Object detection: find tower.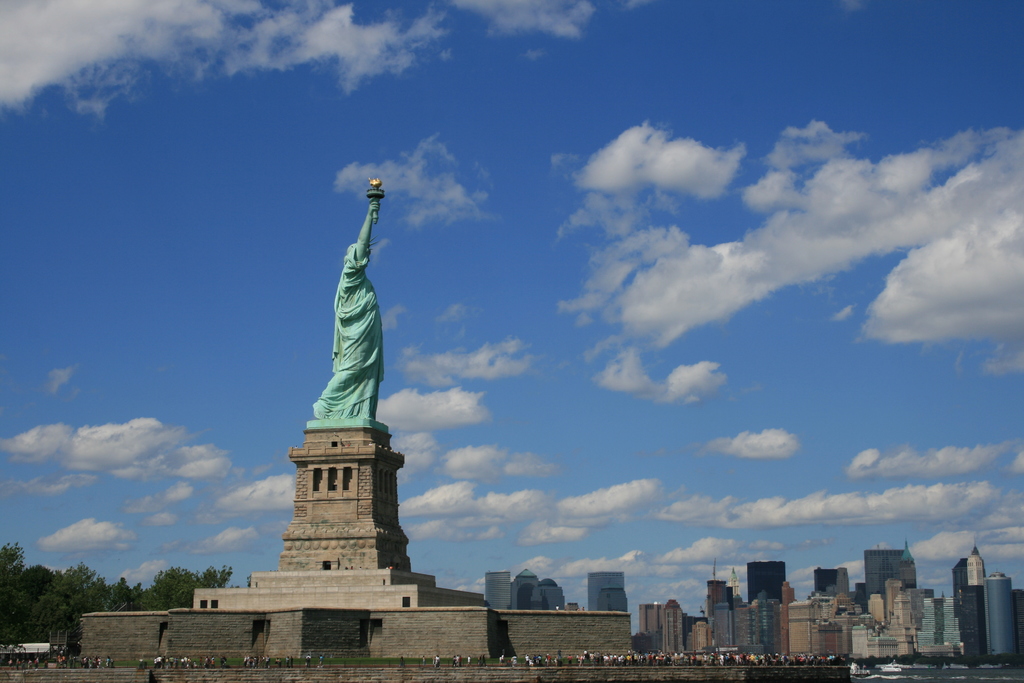
crop(541, 579, 565, 609).
